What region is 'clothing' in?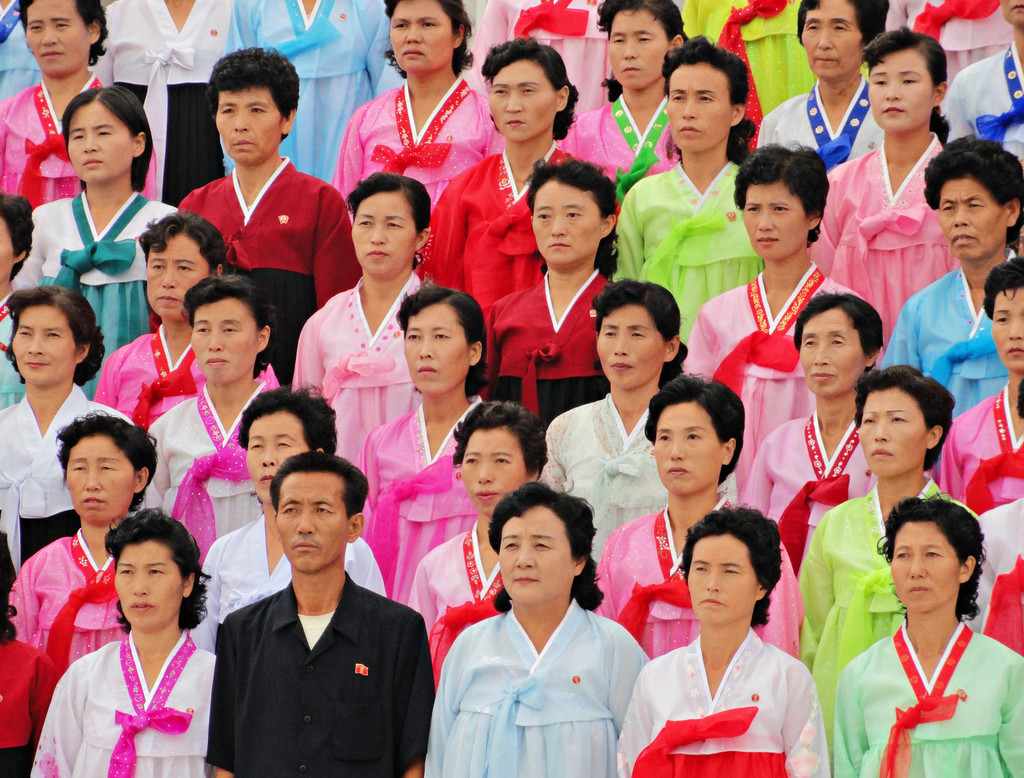
box=[491, 271, 609, 423].
